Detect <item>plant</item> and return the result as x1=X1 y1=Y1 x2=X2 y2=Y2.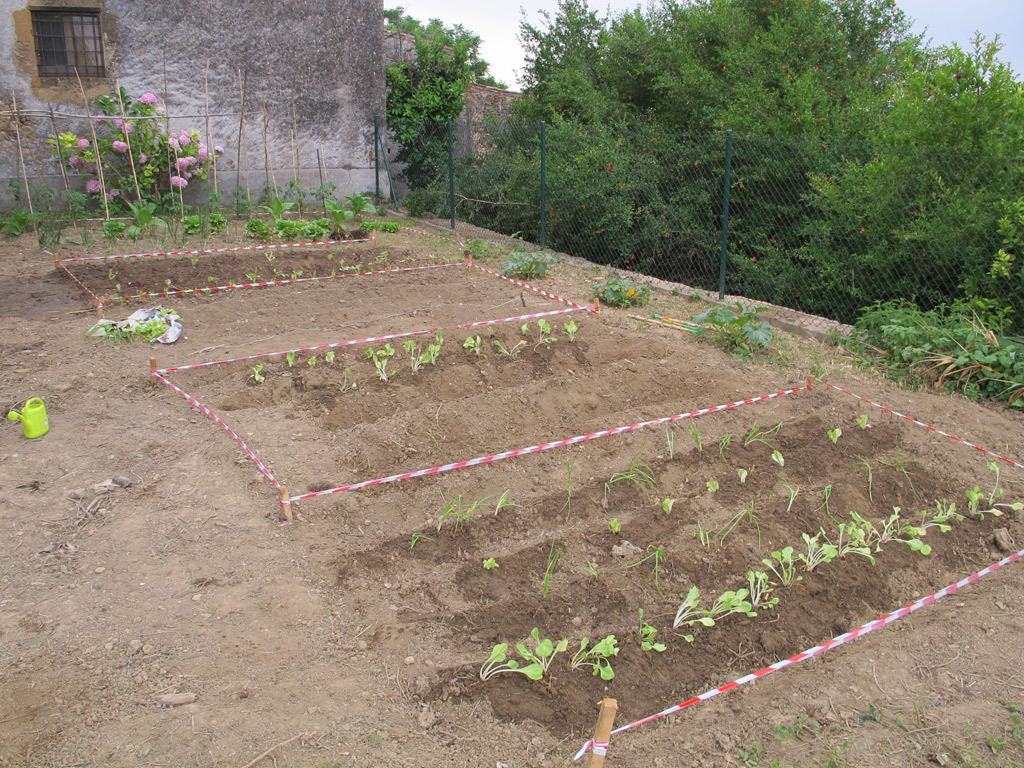
x1=563 y1=315 x2=578 y2=339.
